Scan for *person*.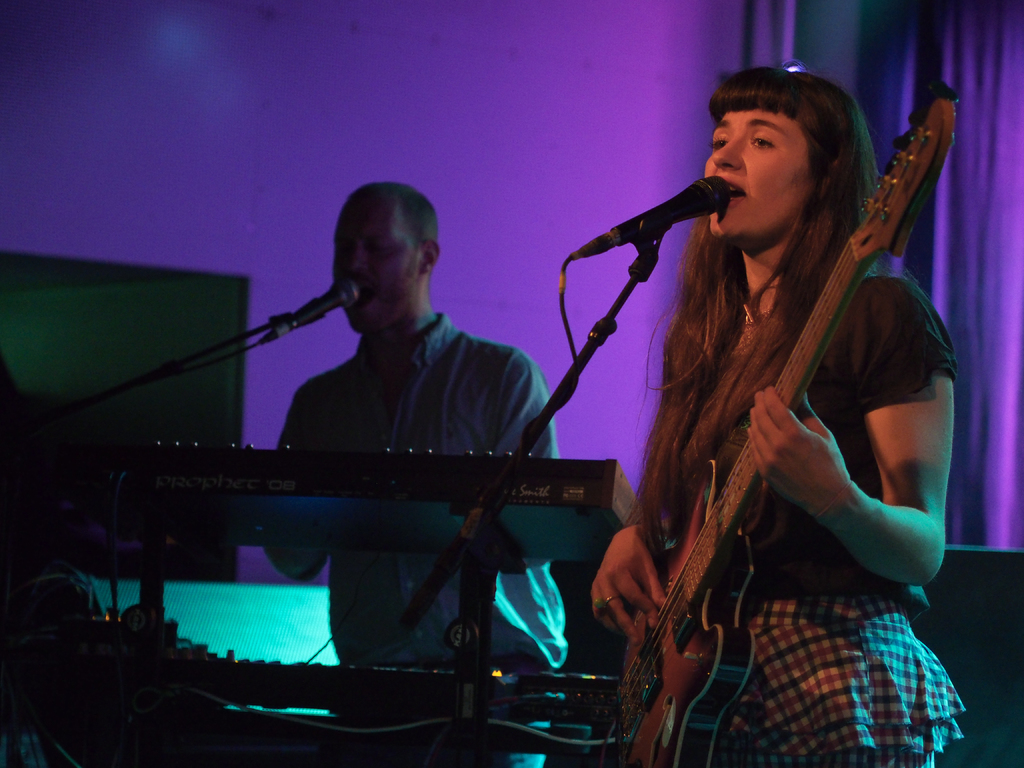
Scan result: <region>590, 72, 963, 767</region>.
